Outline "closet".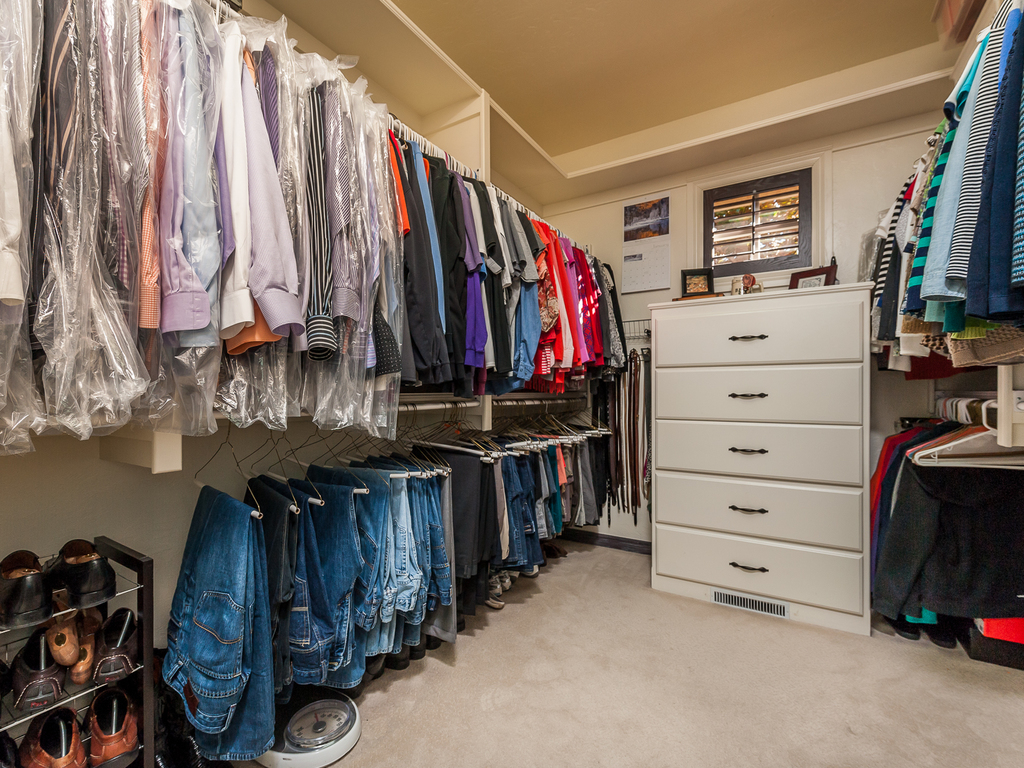
Outline: [left=857, top=0, right=1023, bottom=381].
